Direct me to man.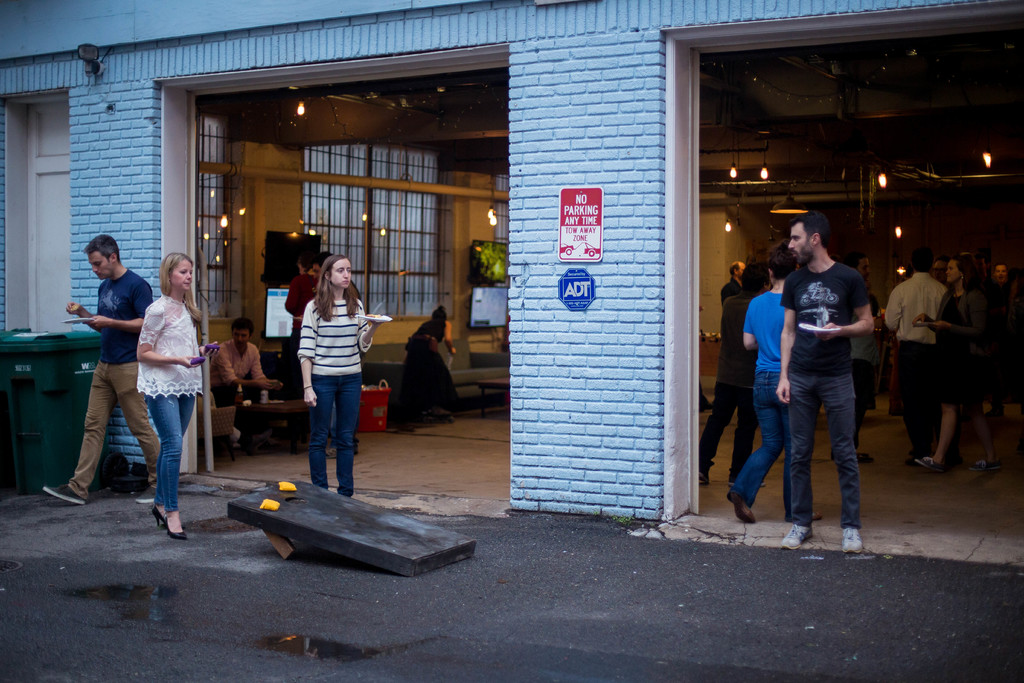
Direction: {"left": 210, "top": 318, "right": 279, "bottom": 409}.
